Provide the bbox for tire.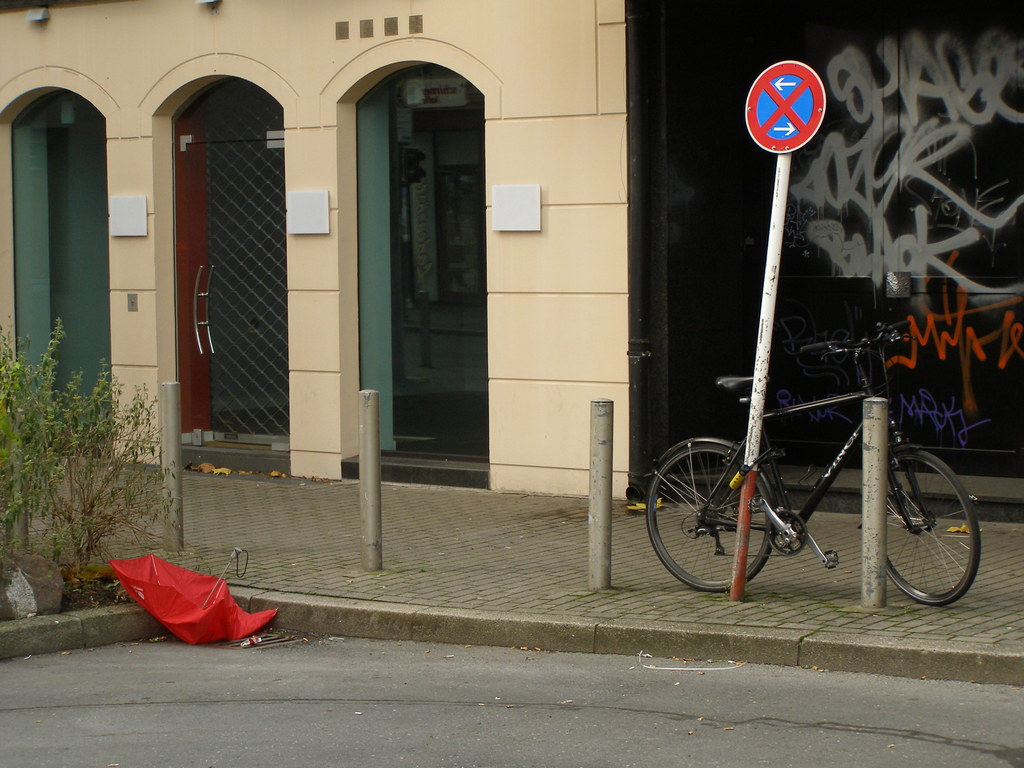
<bbox>647, 440, 772, 589</bbox>.
